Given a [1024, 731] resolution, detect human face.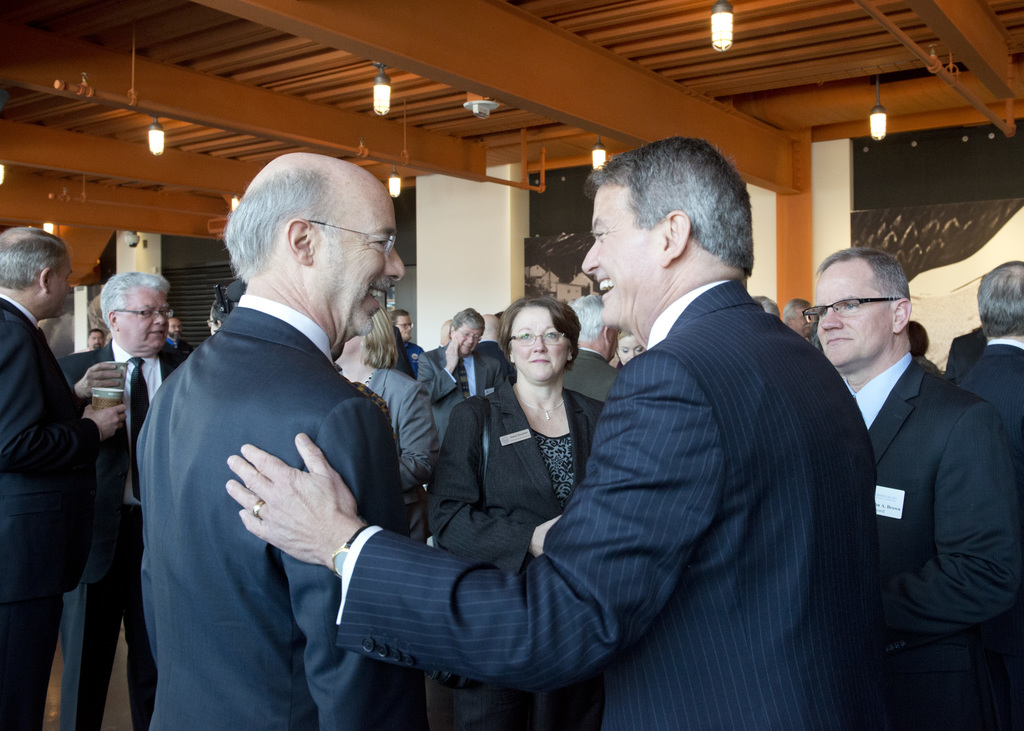
BBox(816, 260, 890, 370).
